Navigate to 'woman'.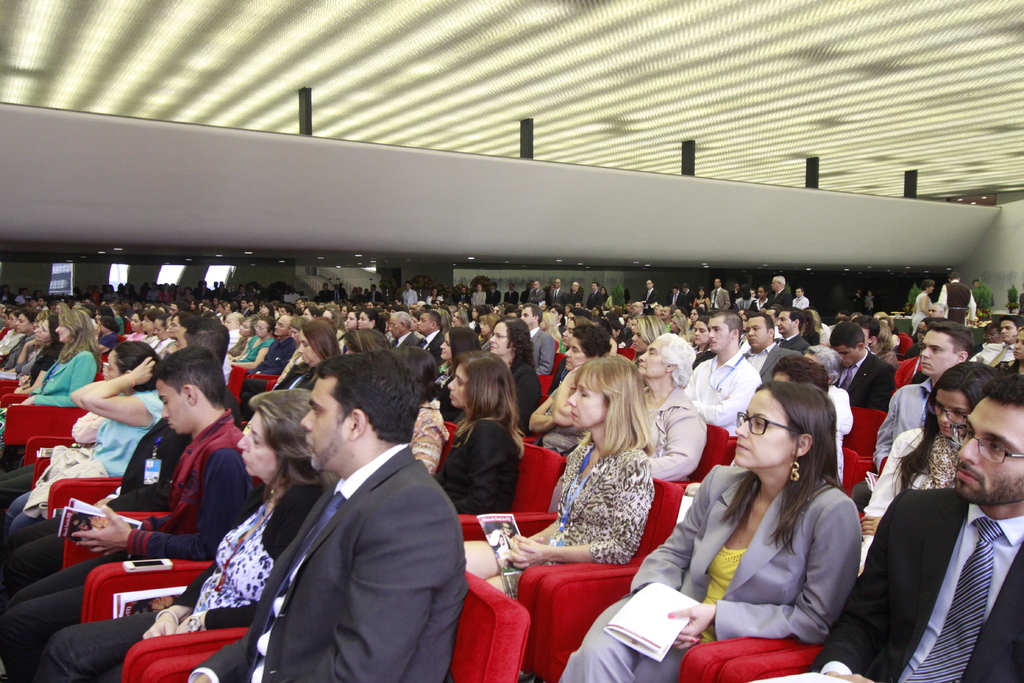
Navigation target: pyautogui.locateOnScreen(858, 360, 998, 566).
